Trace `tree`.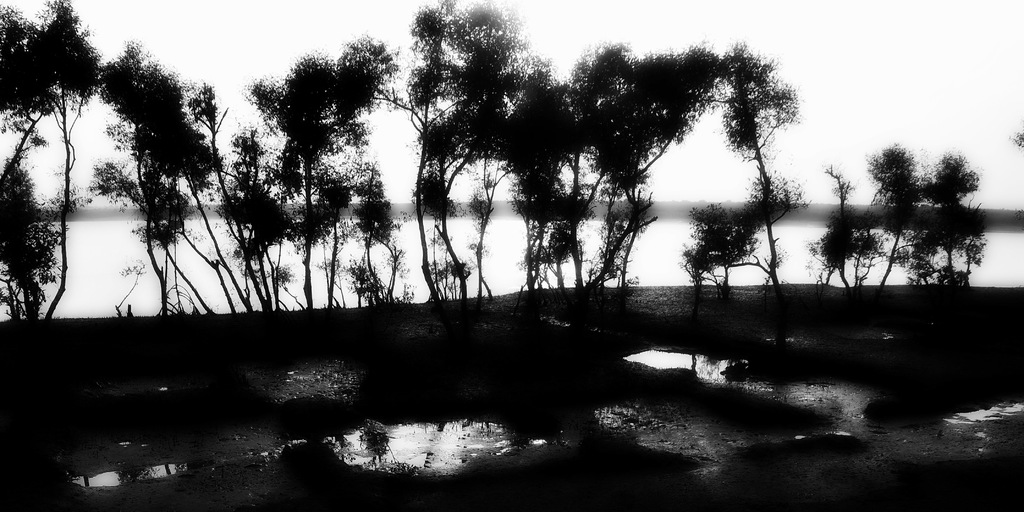
Traced to bbox=(90, 34, 214, 317).
